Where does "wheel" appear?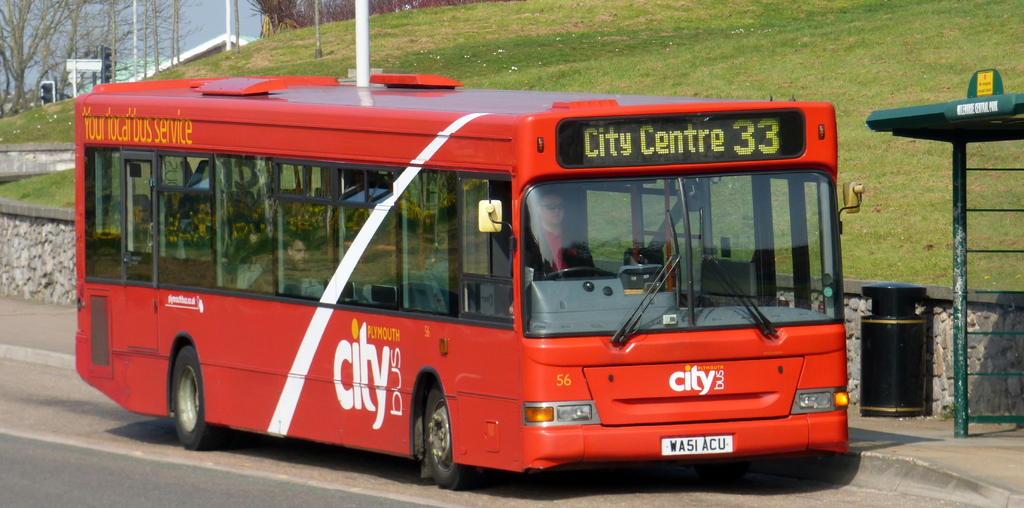
Appears at 541 266 605 278.
